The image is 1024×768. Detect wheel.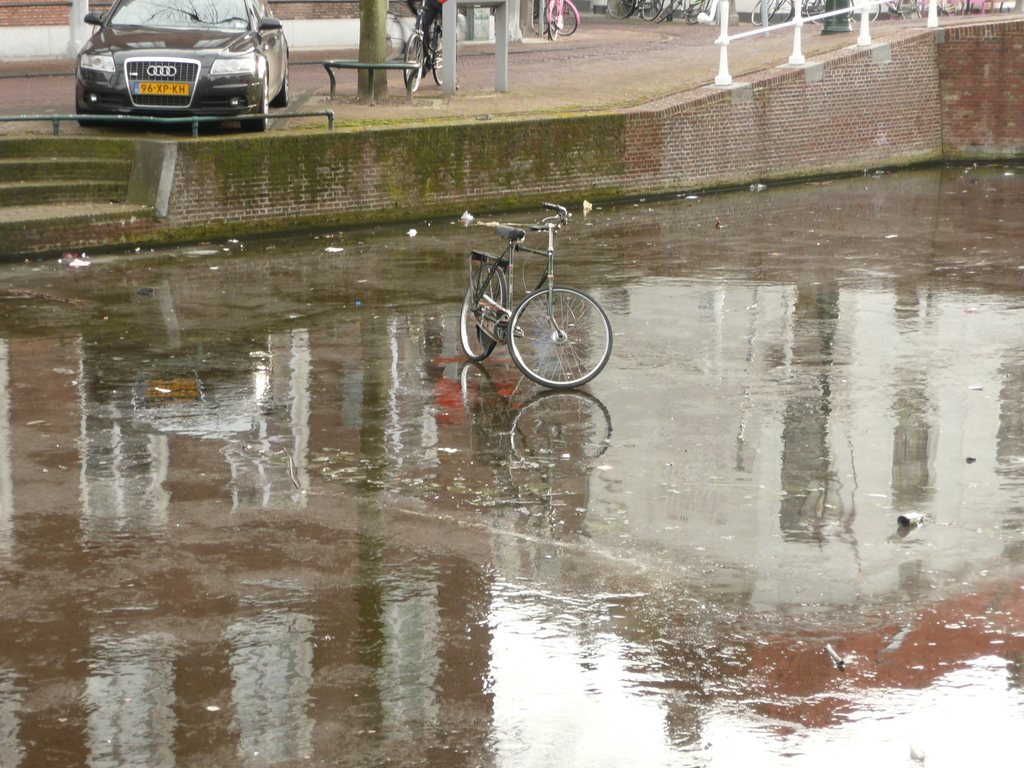
Detection: bbox=[277, 56, 293, 106].
